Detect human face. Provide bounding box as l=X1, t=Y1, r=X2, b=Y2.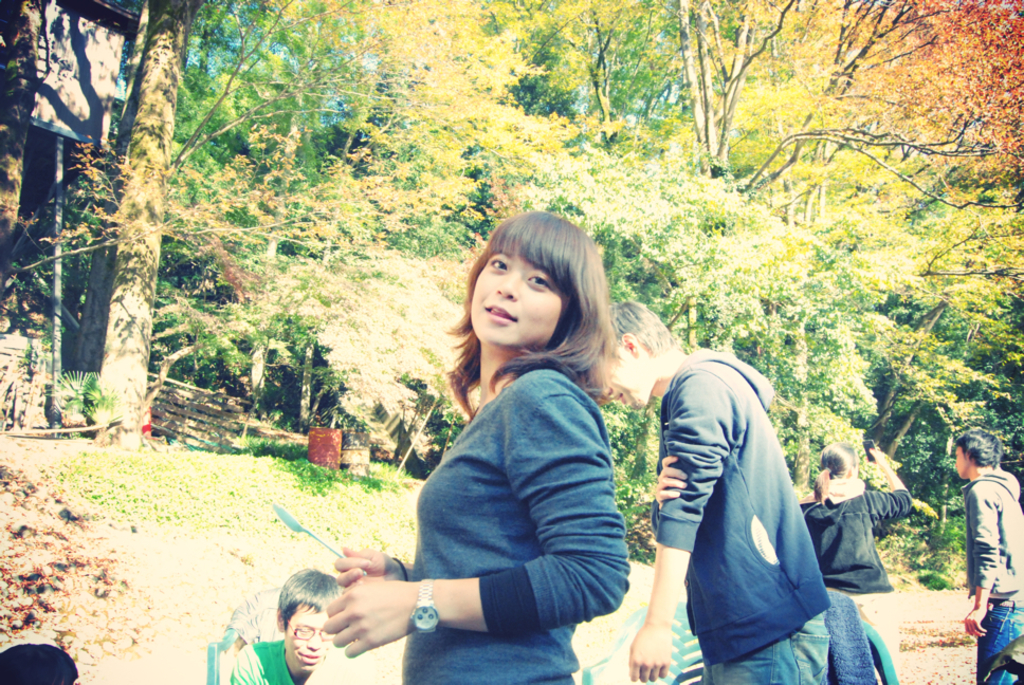
l=467, t=232, r=562, b=349.
